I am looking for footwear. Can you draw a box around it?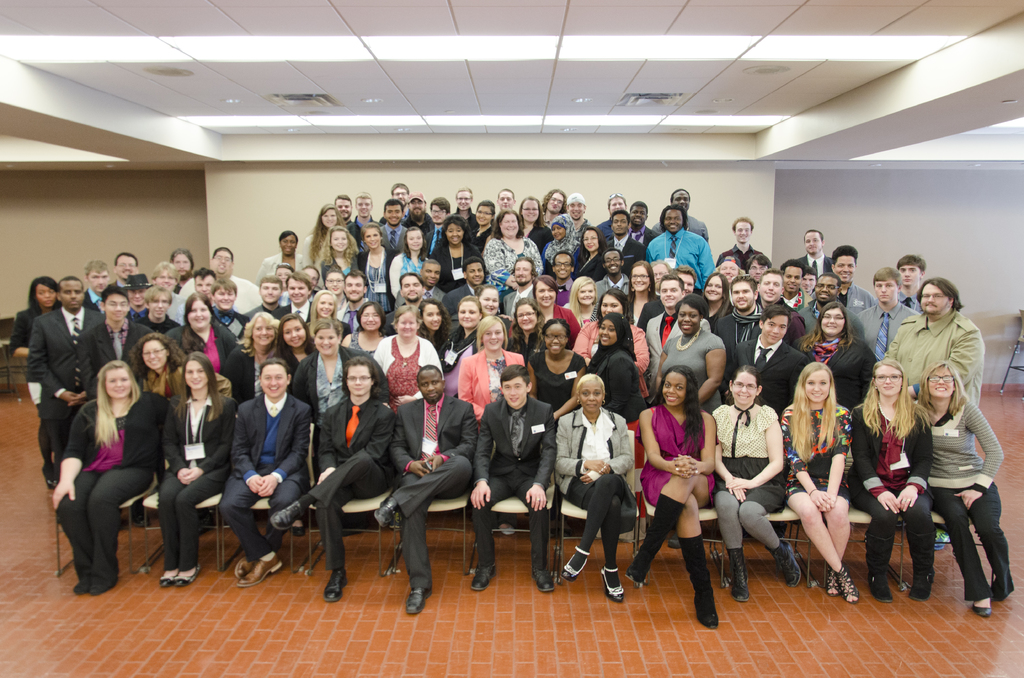
Sure, the bounding box is [x1=237, y1=554, x2=285, y2=589].
